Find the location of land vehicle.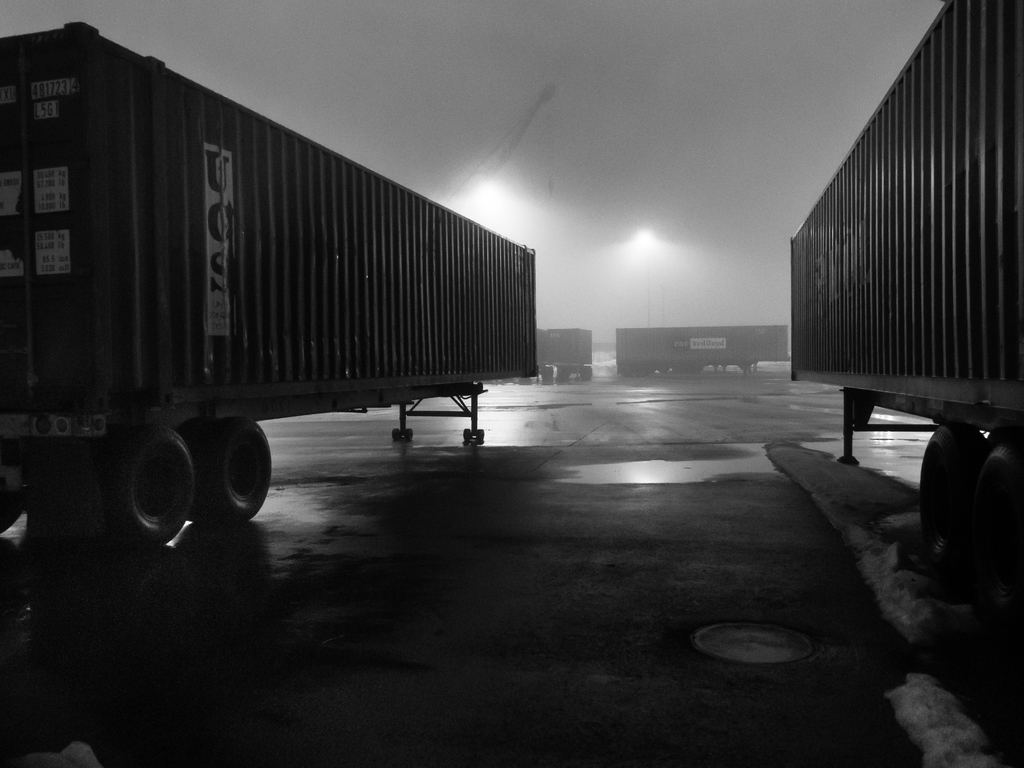
Location: <box>776,6,1023,537</box>.
